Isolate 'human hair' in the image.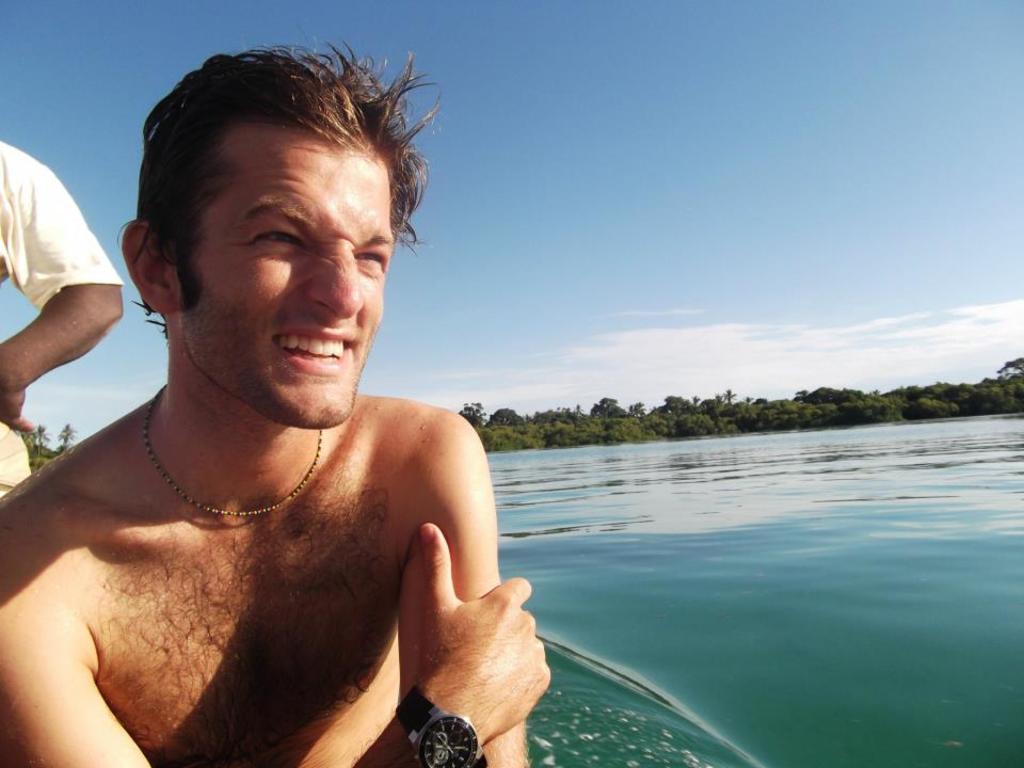
Isolated region: 107,32,410,373.
